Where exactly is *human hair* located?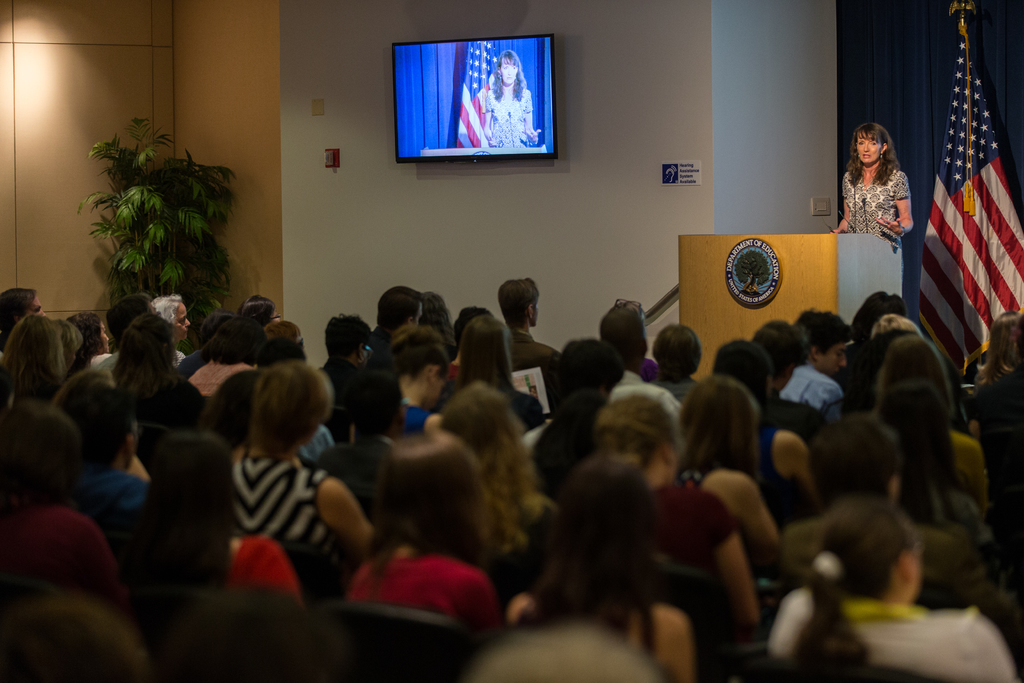
Its bounding box is locate(316, 366, 335, 418).
